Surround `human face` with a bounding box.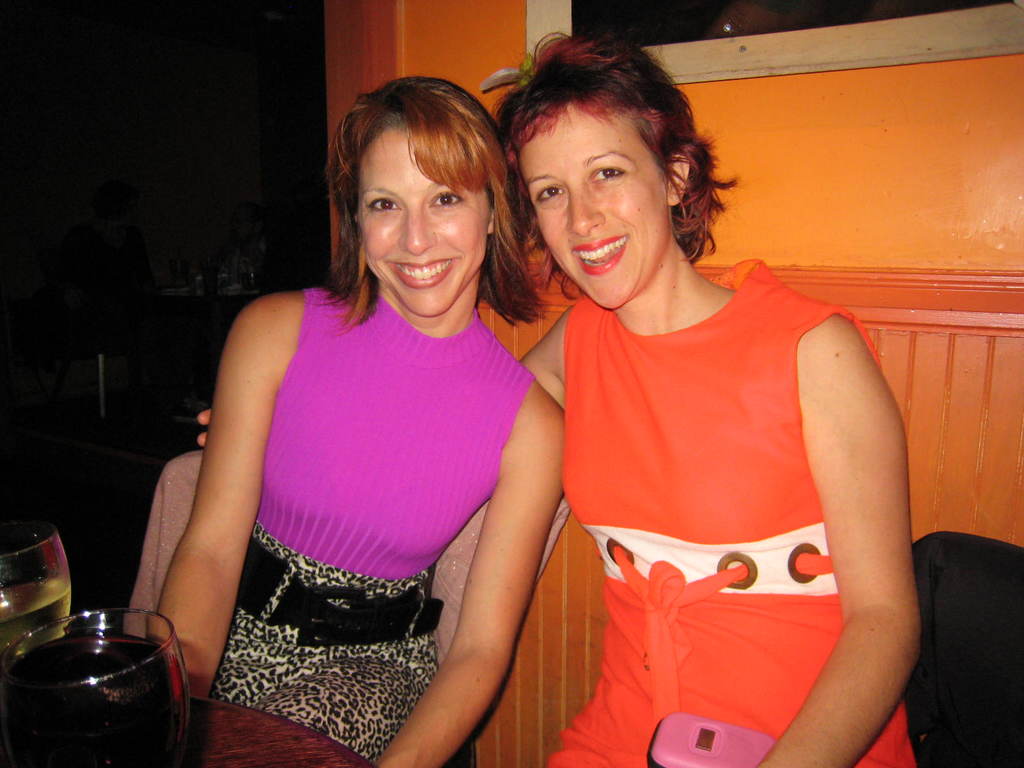
bbox(356, 125, 486, 319).
